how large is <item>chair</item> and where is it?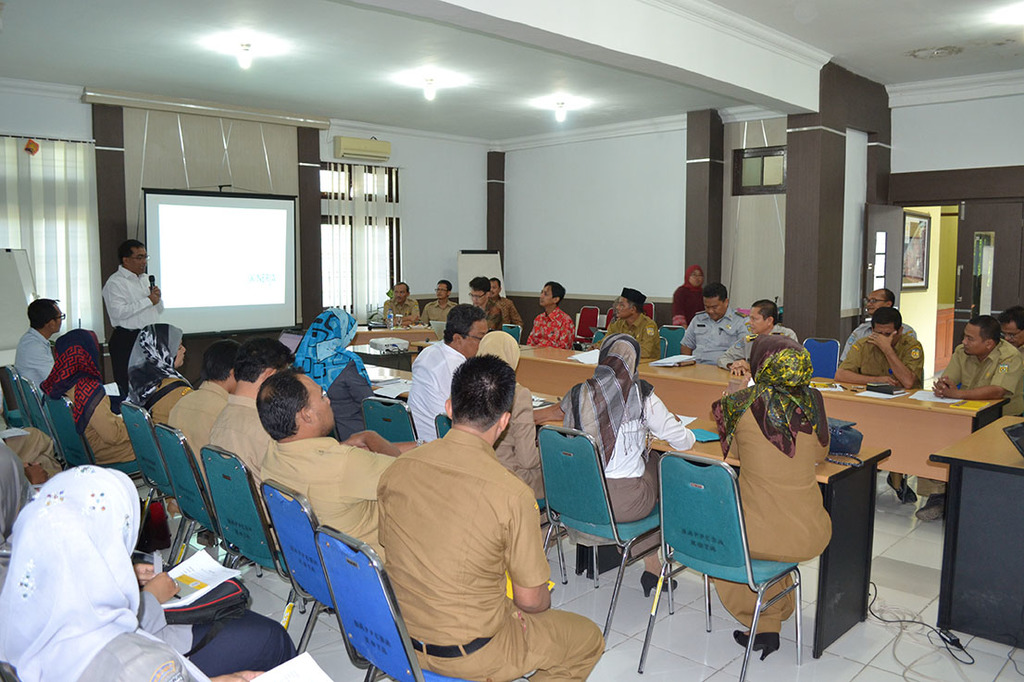
Bounding box: select_region(571, 306, 598, 351).
